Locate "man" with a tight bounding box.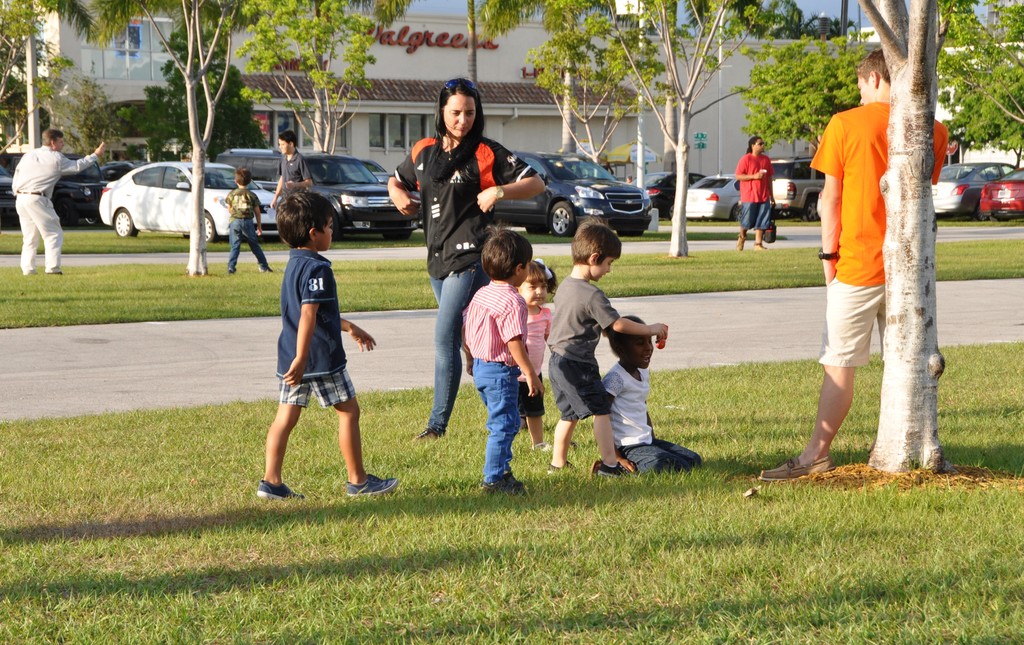
box(10, 131, 105, 273).
